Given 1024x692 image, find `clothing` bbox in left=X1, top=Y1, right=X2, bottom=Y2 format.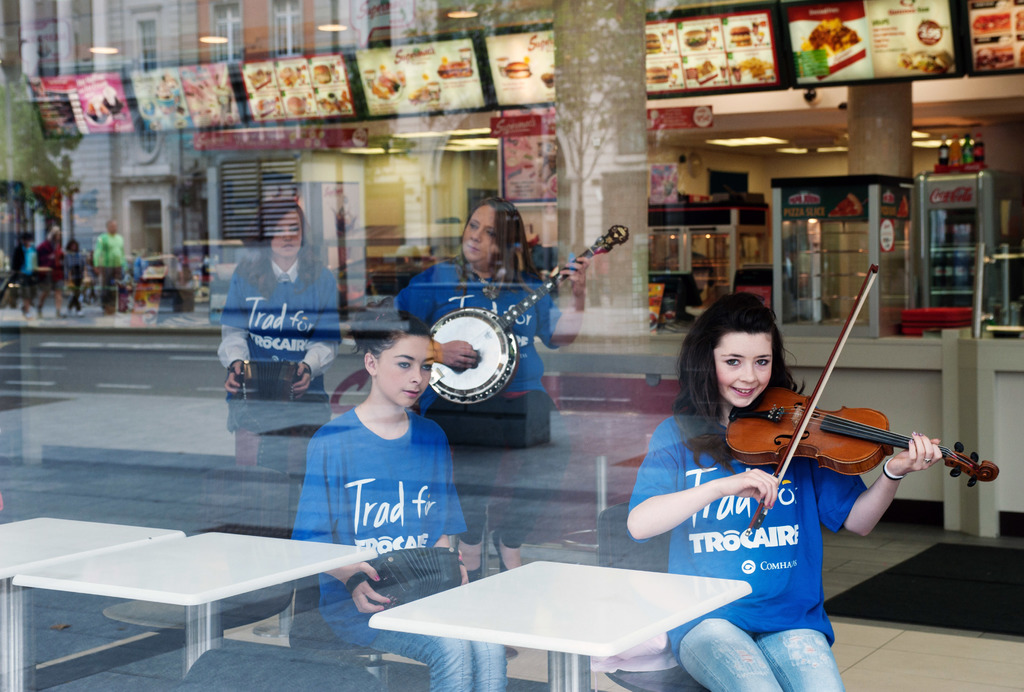
left=93, top=232, right=131, bottom=314.
